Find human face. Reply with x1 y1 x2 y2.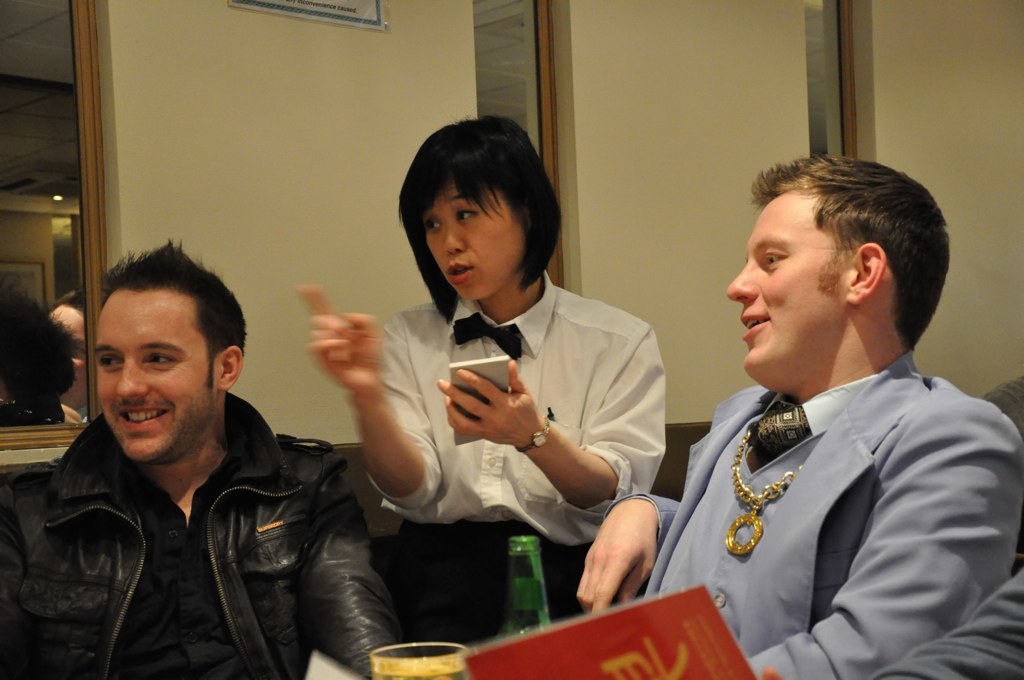
429 176 530 303.
